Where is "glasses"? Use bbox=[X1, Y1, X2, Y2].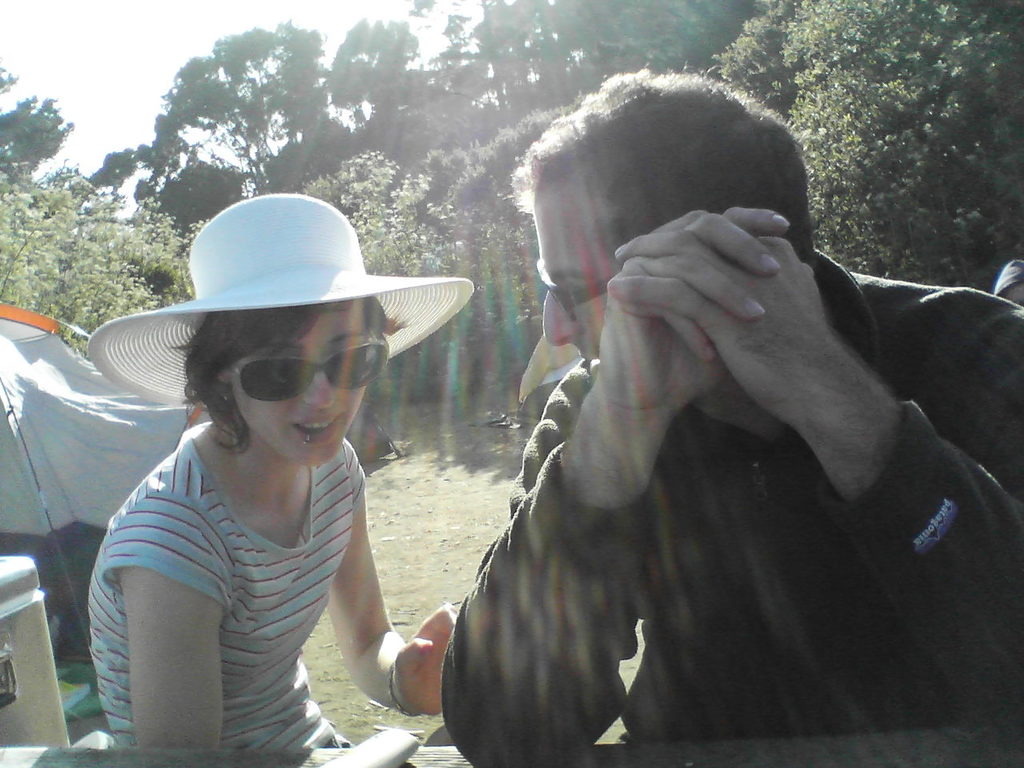
bbox=[221, 322, 393, 404].
